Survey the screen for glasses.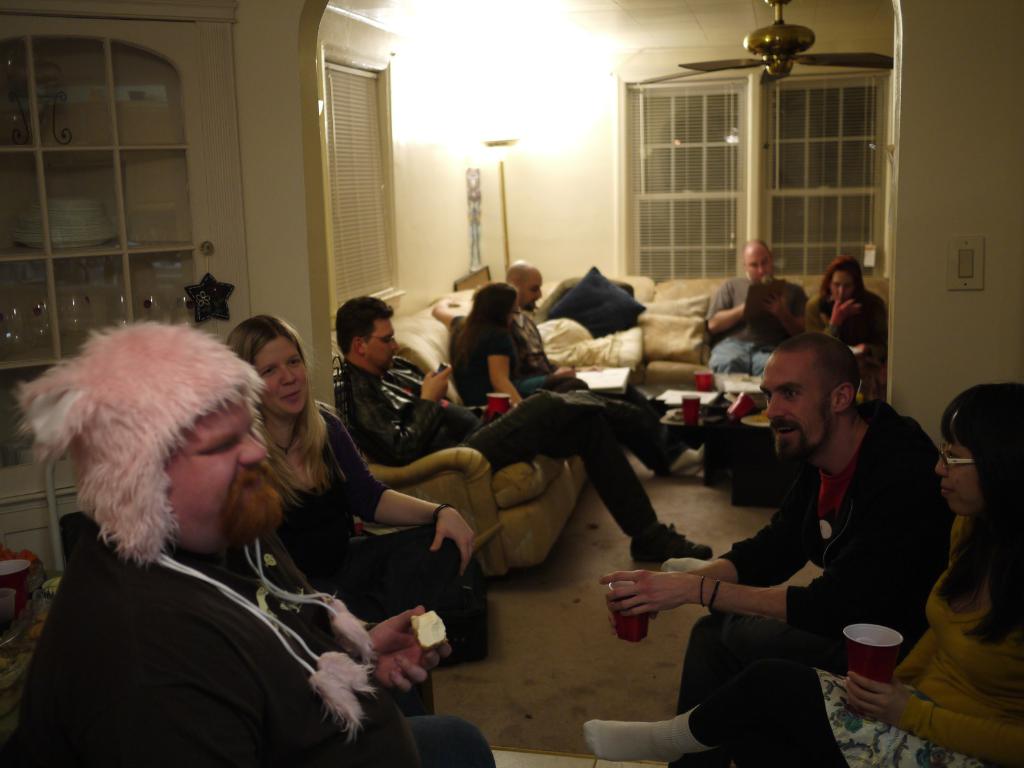
Survey found: select_region(370, 335, 398, 344).
